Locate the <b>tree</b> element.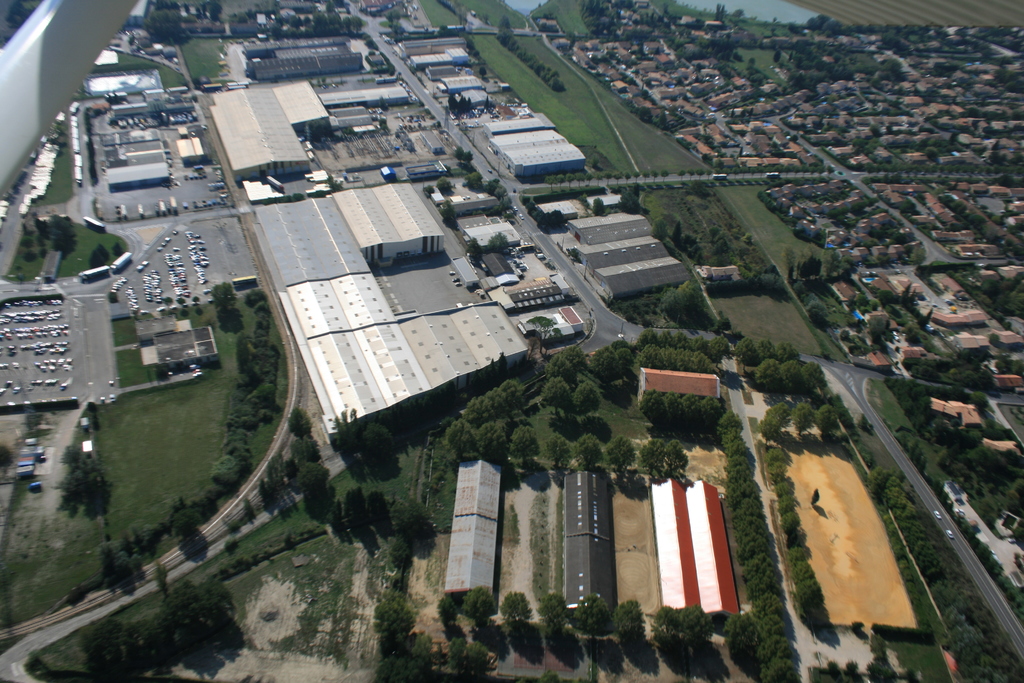
Element bbox: x1=467 y1=239 x2=486 y2=263.
